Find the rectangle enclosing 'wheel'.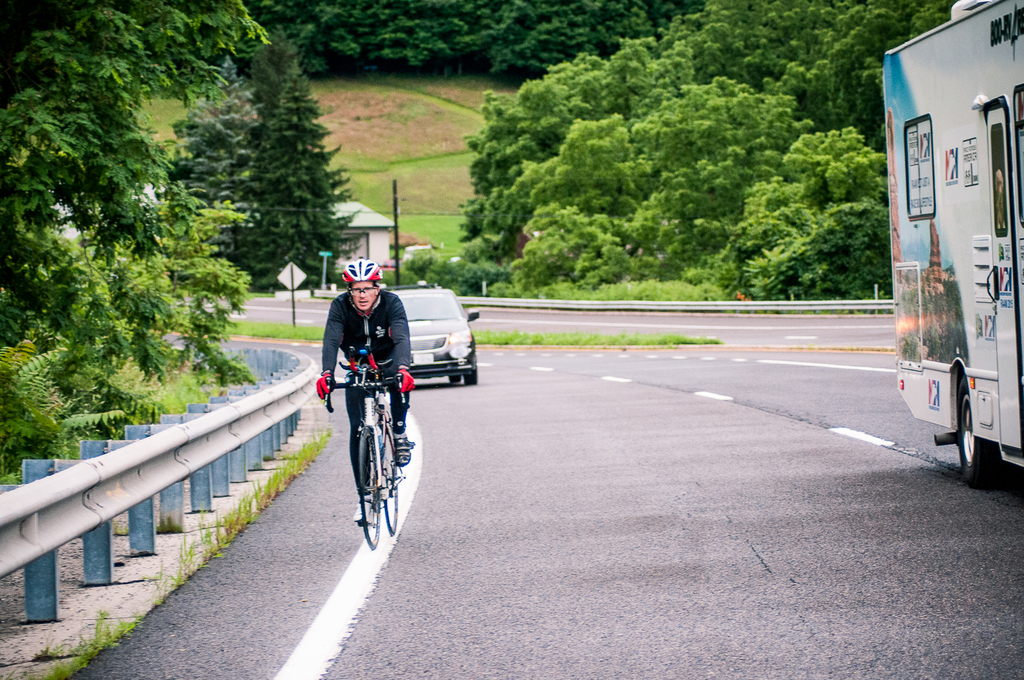
[466, 339, 479, 386].
